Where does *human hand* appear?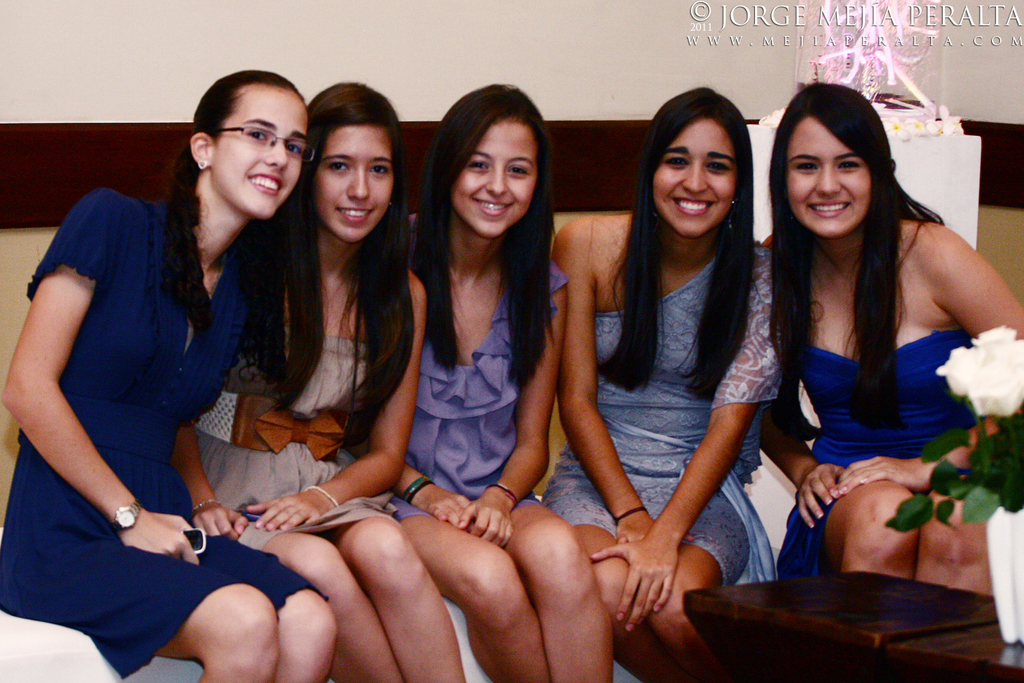
Appears at select_region(247, 488, 334, 536).
